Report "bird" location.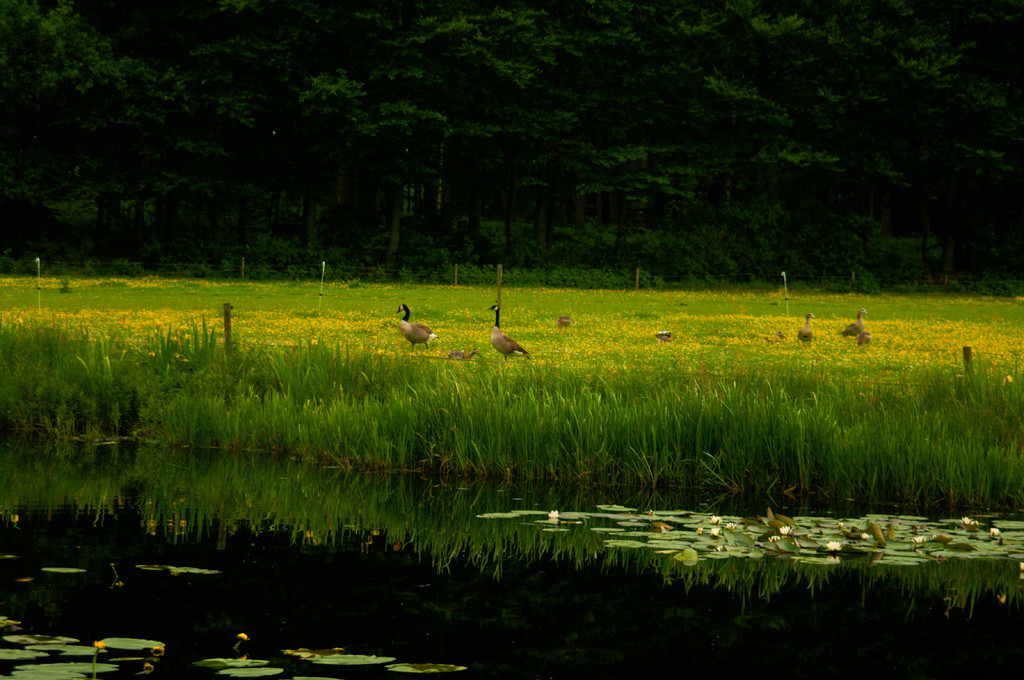
Report: 655/328/673/345.
